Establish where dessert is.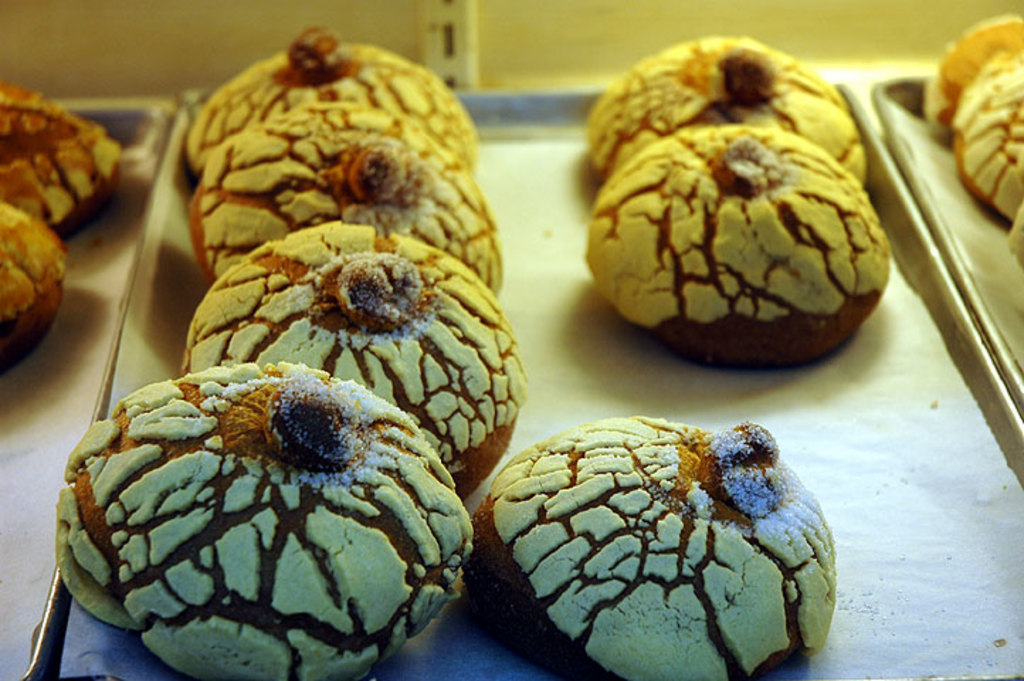
Established at box(0, 192, 75, 370).
